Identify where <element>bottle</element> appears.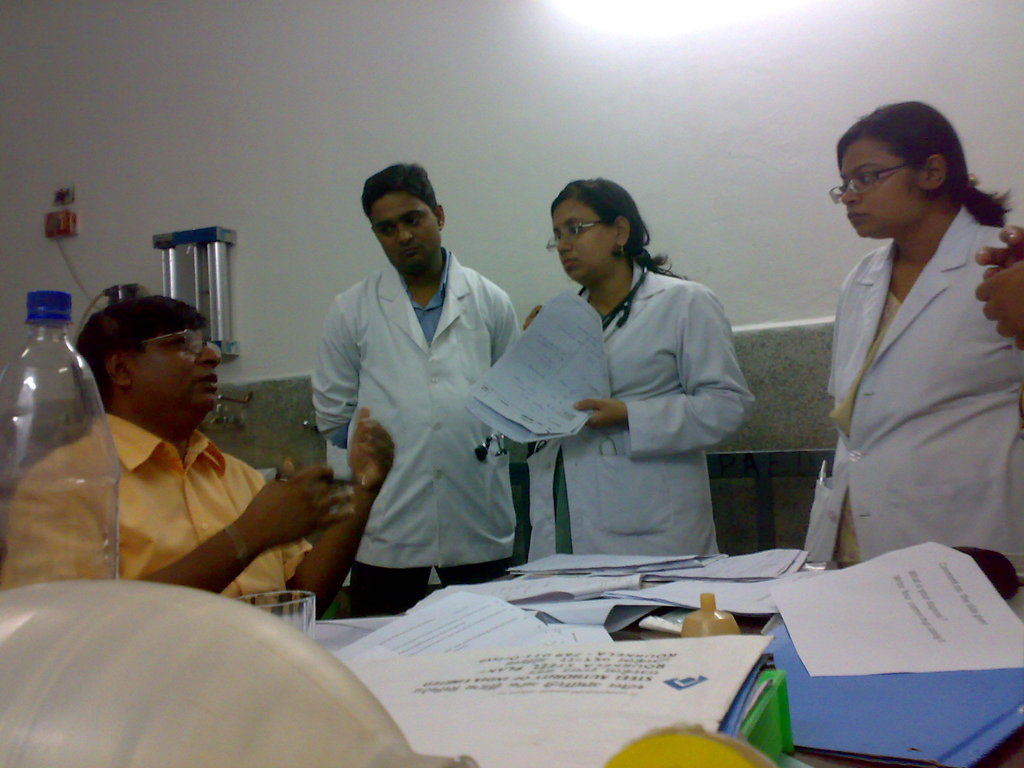
Appears at select_region(0, 298, 109, 608).
